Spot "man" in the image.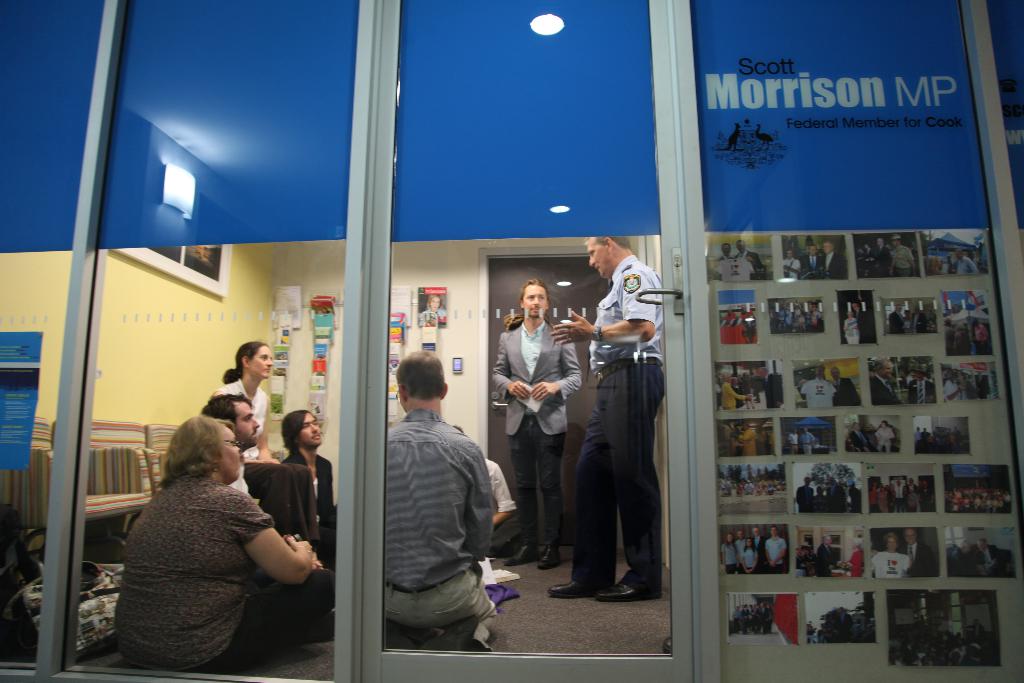
"man" found at bbox(488, 281, 582, 568).
